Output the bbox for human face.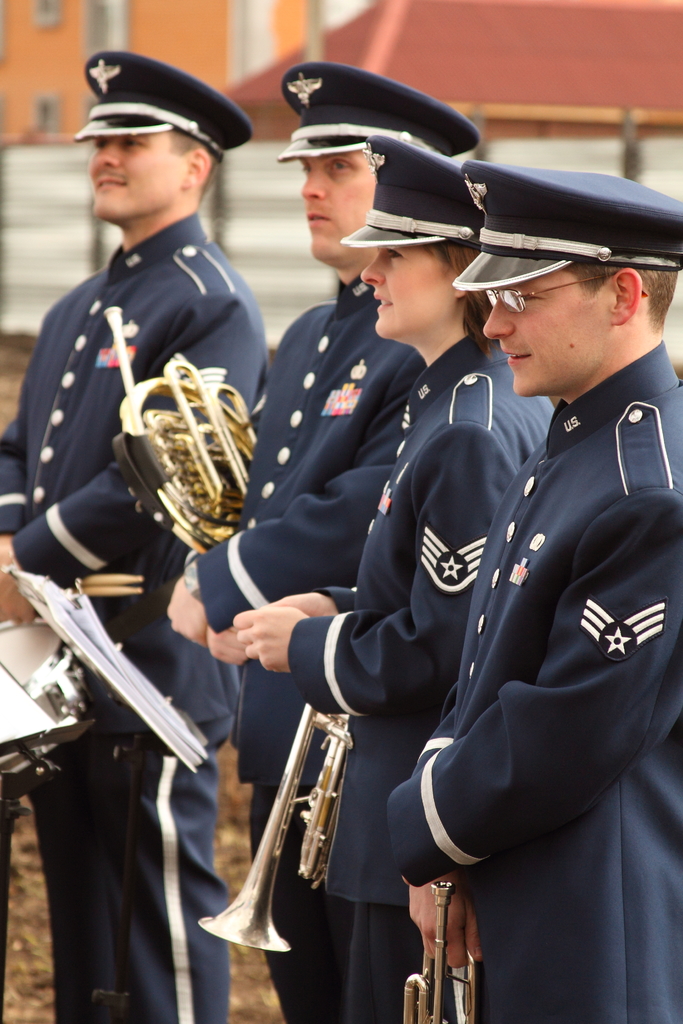
{"left": 475, "top": 255, "right": 617, "bottom": 396}.
